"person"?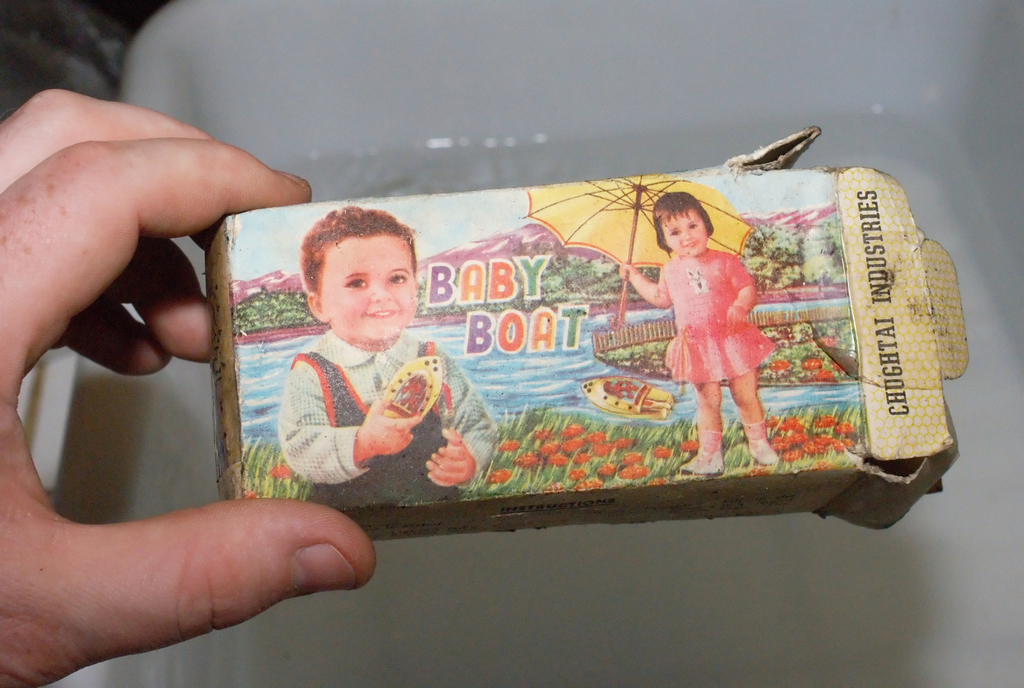
bbox=(275, 206, 497, 509)
